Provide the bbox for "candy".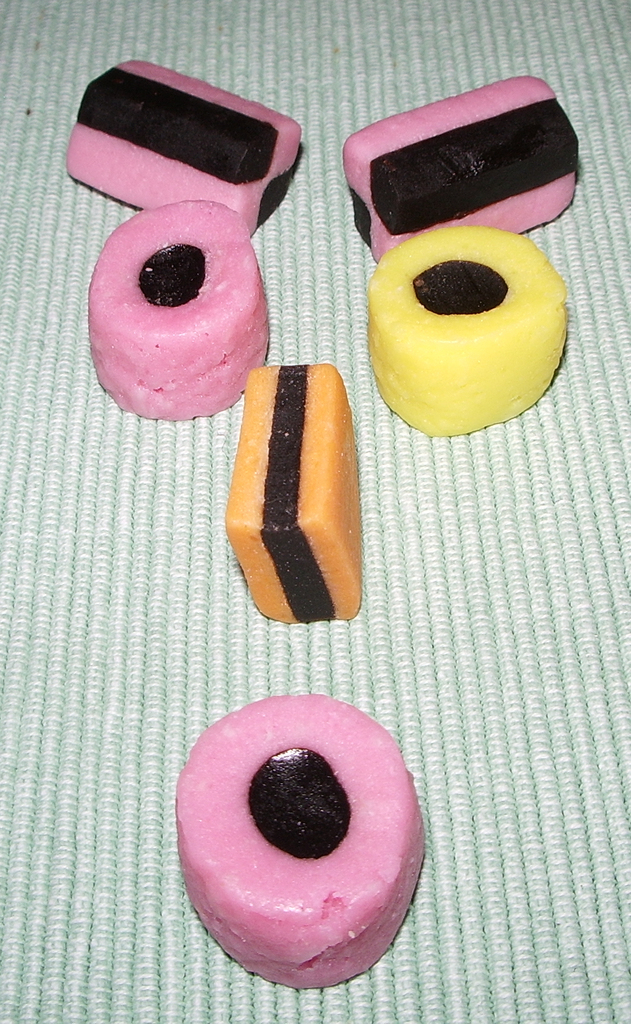
left=62, top=57, right=307, bottom=239.
